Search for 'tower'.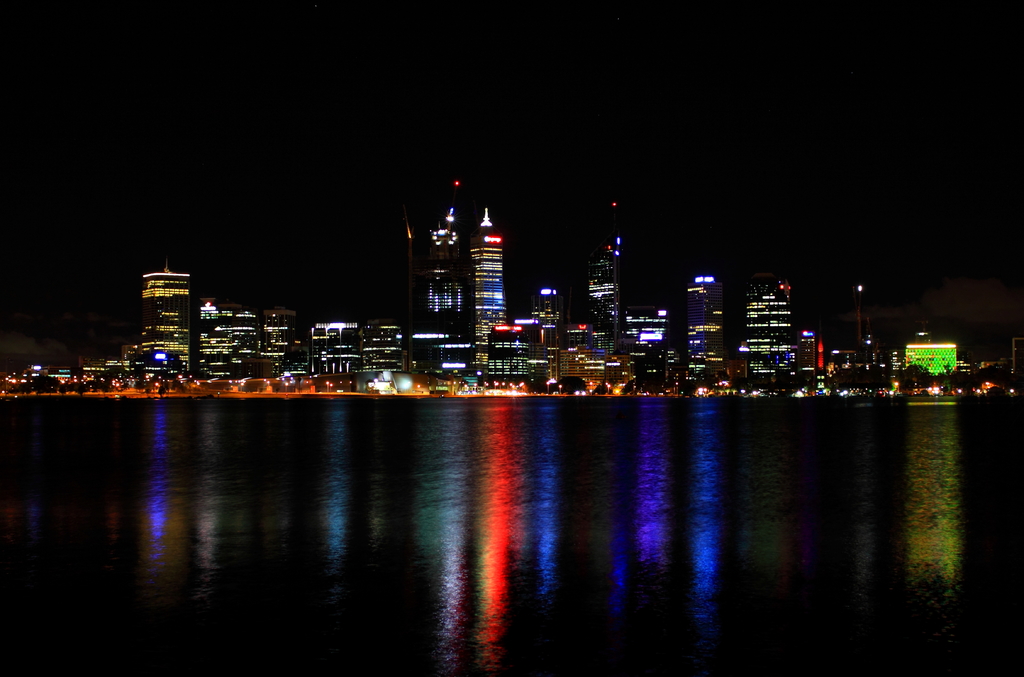
Found at [left=687, top=275, right=722, bottom=387].
